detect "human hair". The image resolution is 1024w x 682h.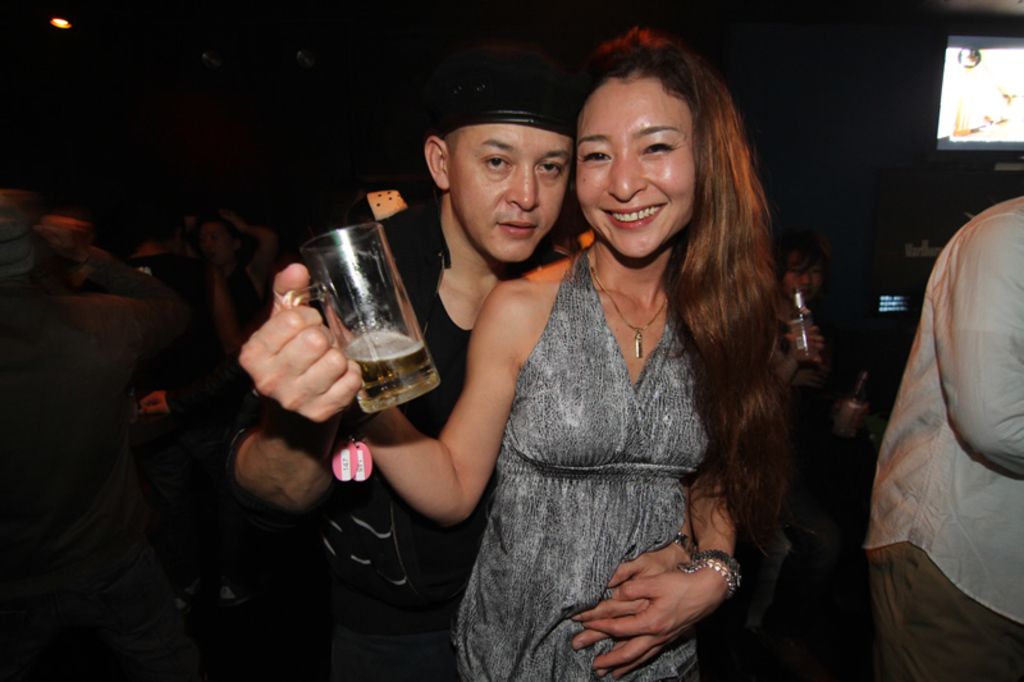
<bbox>571, 28, 833, 573</bbox>.
